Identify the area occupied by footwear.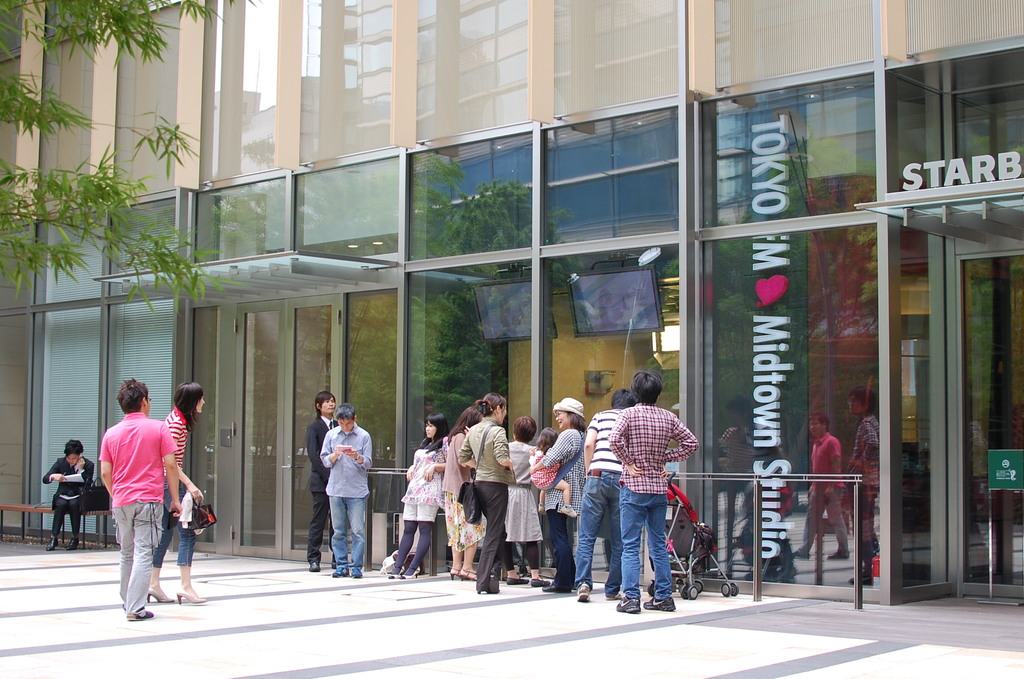
Area: rect(147, 589, 170, 601).
